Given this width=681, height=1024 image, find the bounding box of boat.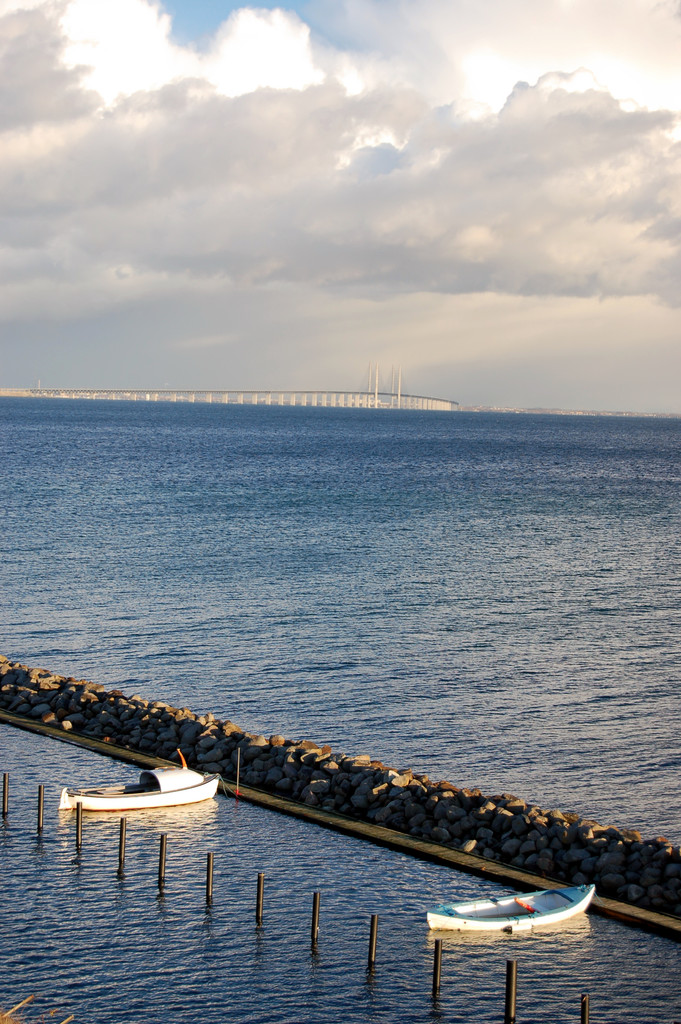
select_region(63, 744, 215, 810).
